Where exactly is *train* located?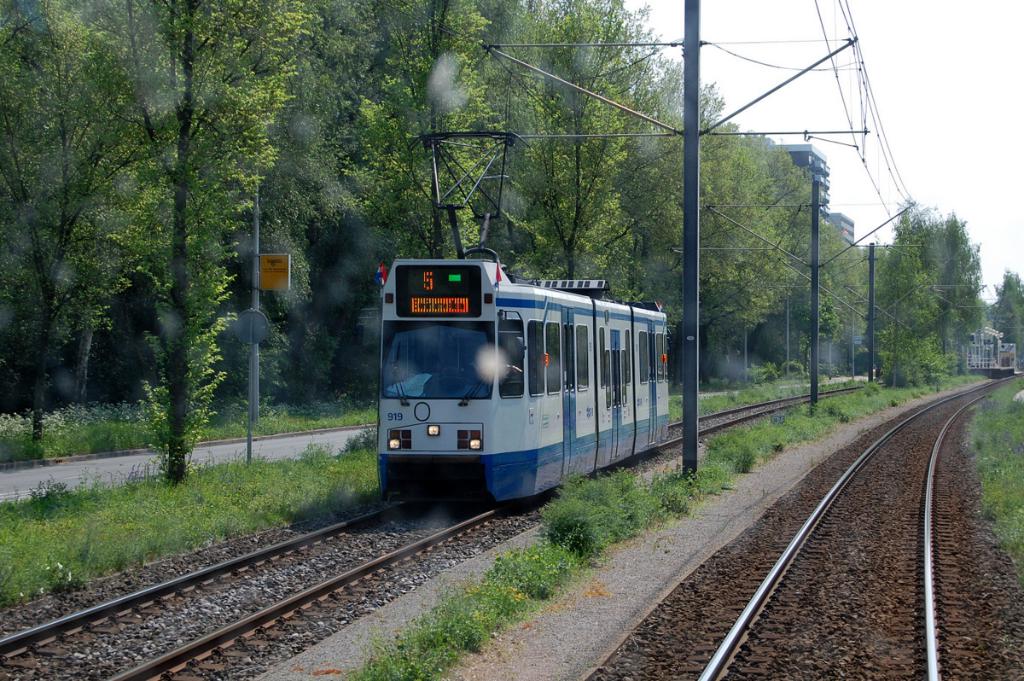
Its bounding box is crop(378, 131, 667, 507).
